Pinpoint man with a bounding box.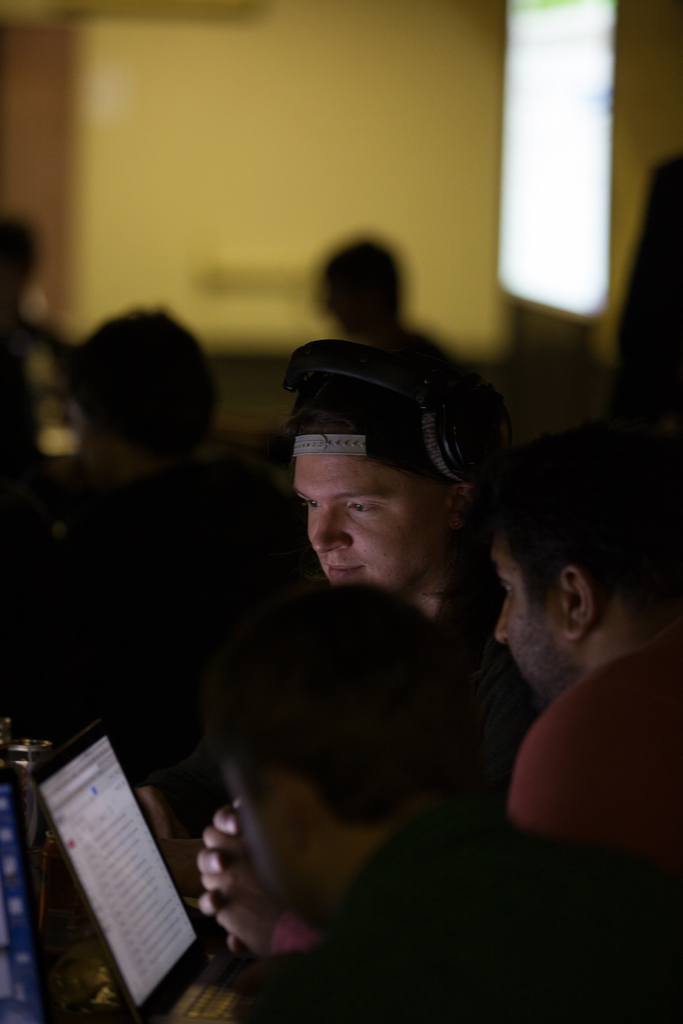
Rect(227, 573, 682, 1023).
